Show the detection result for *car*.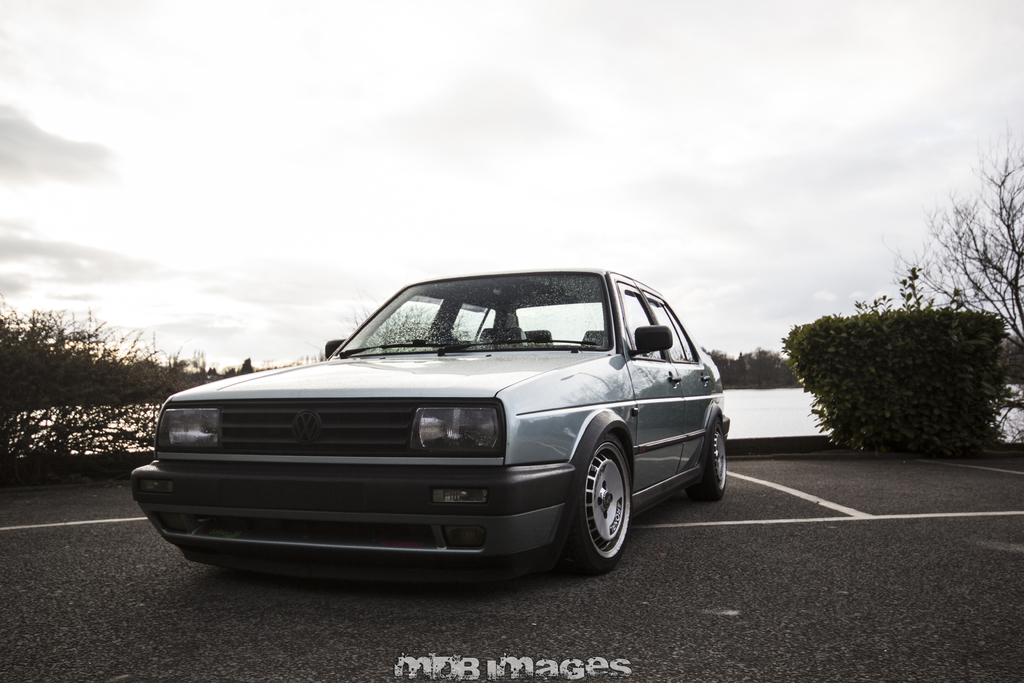
select_region(133, 267, 732, 582).
